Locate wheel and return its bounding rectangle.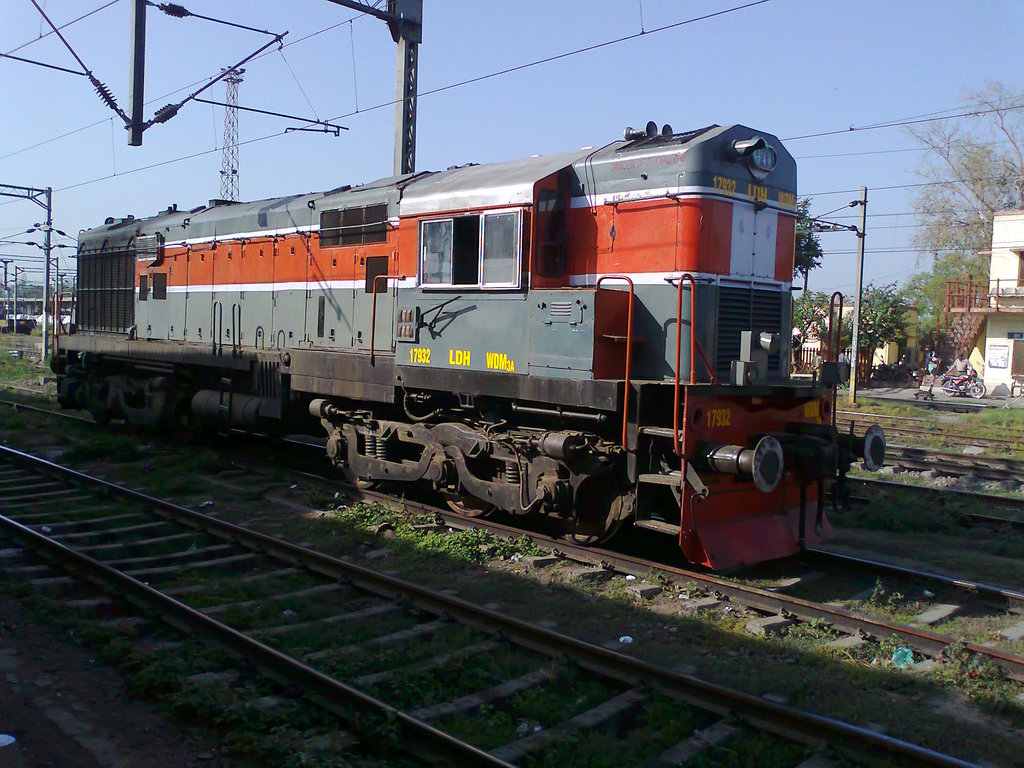
x1=943 y1=380 x2=955 y2=396.
